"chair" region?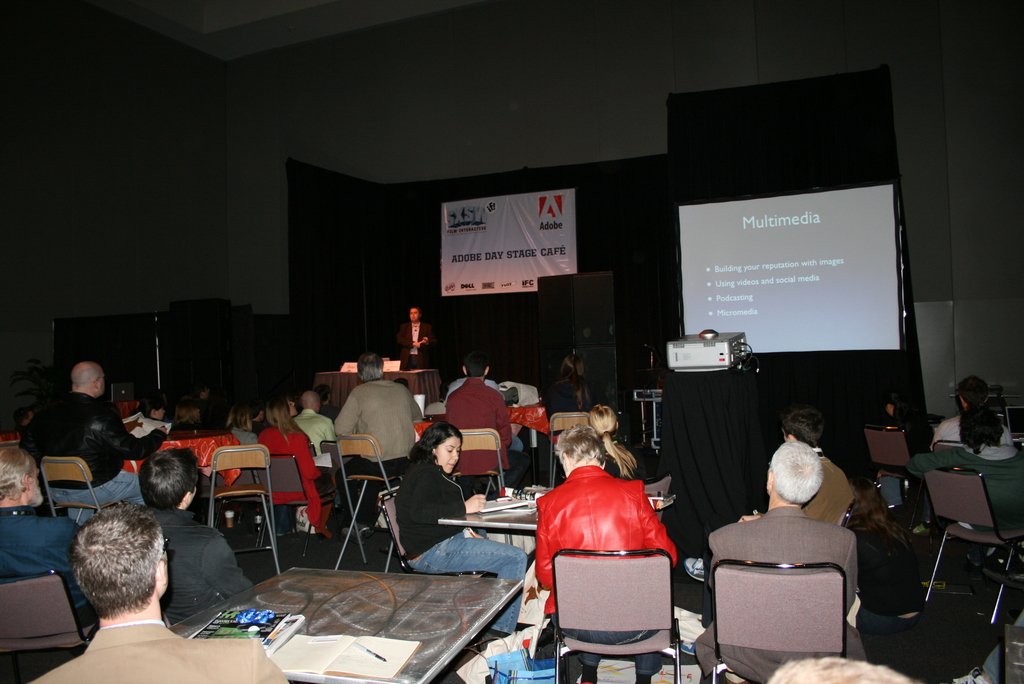
crop(457, 431, 515, 505)
